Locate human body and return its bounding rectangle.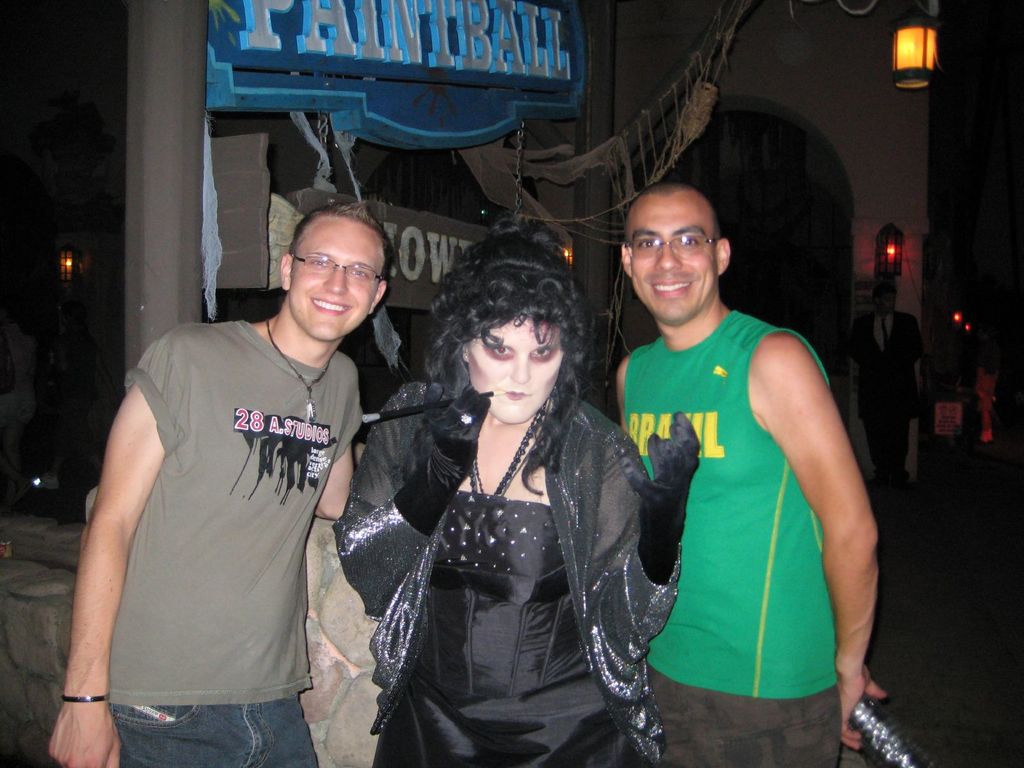
328/216/668/762.
